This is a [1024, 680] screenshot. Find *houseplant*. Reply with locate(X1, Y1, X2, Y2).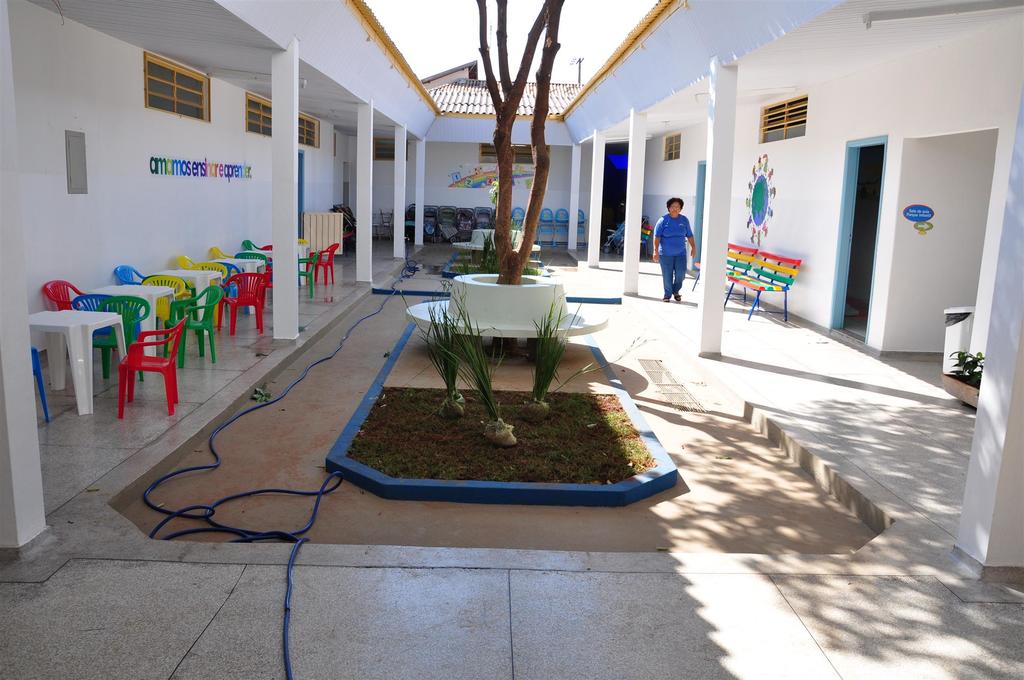
locate(512, 294, 587, 412).
